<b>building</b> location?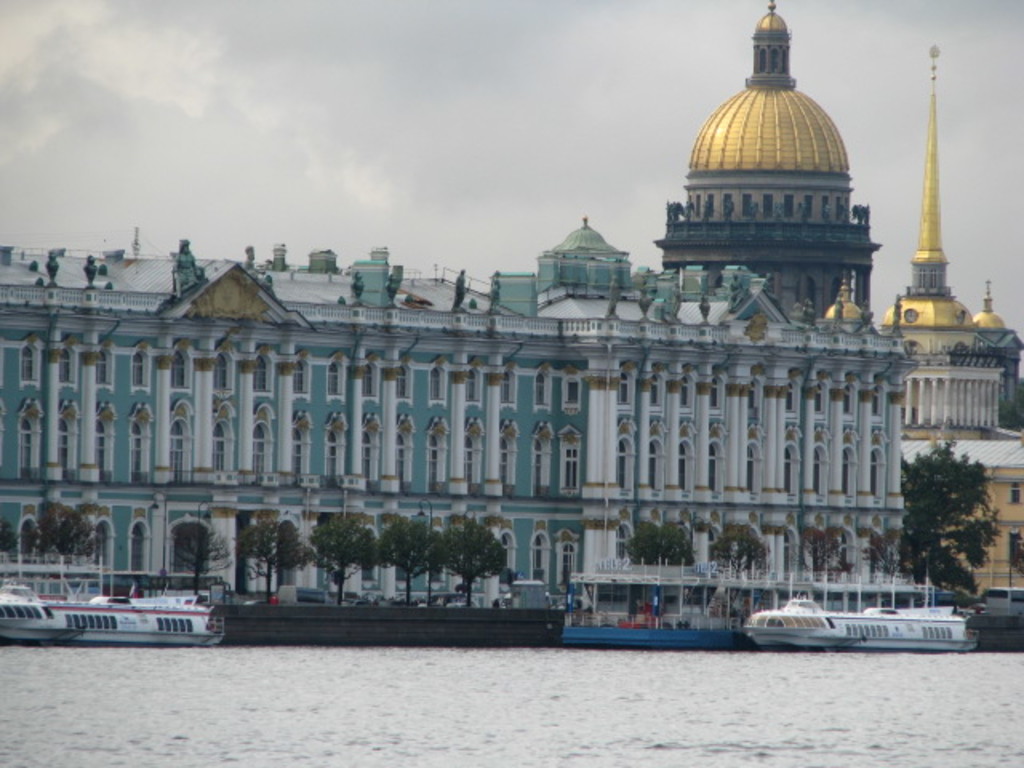
<box>875,35,1022,600</box>
